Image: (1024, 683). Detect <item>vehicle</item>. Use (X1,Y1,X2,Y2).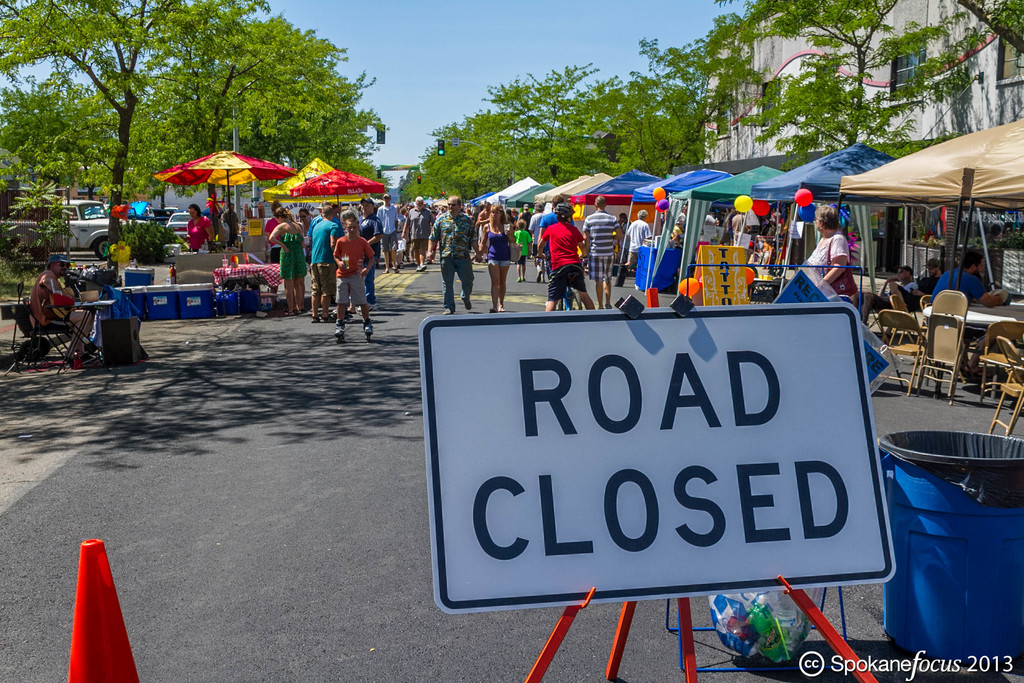
(143,202,178,228).
